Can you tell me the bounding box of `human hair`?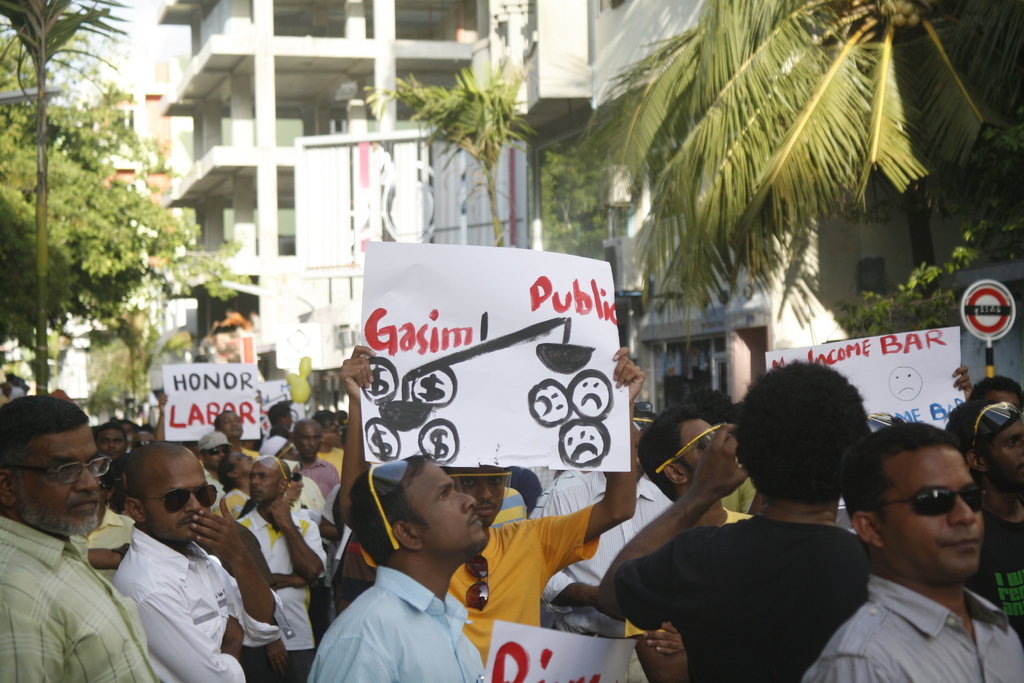
95,416,129,438.
